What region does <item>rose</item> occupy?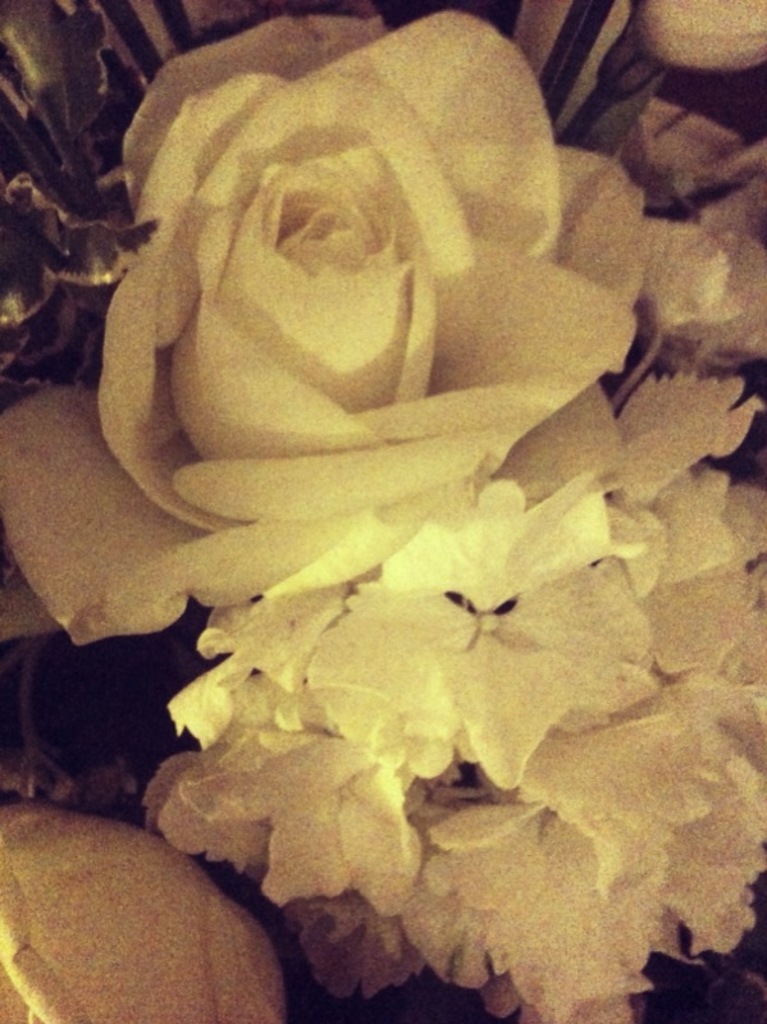
bbox(3, 799, 282, 1023).
